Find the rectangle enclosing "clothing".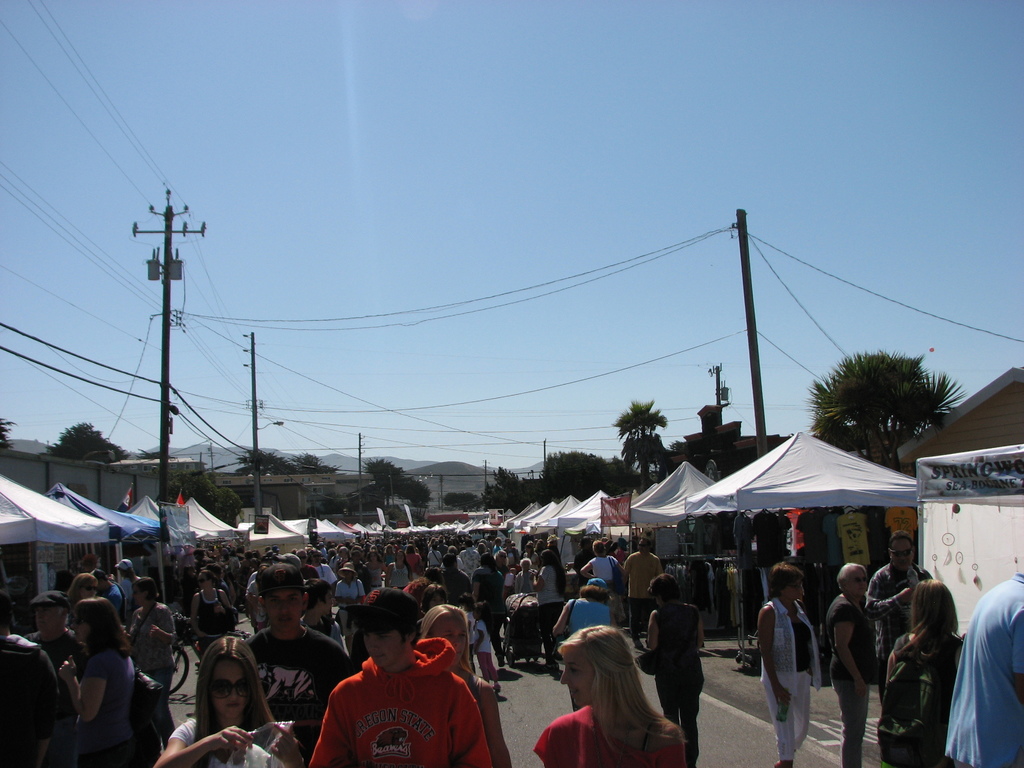
box=[385, 556, 419, 596].
